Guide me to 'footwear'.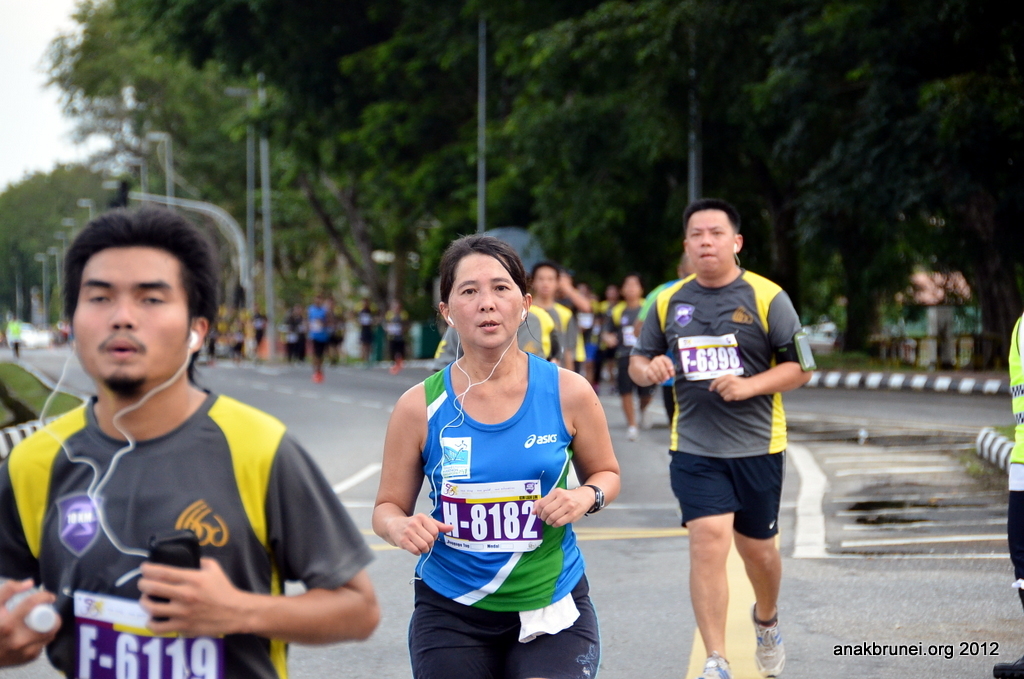
Guidance: [left=700, top=646, right=733, bottom=678].
